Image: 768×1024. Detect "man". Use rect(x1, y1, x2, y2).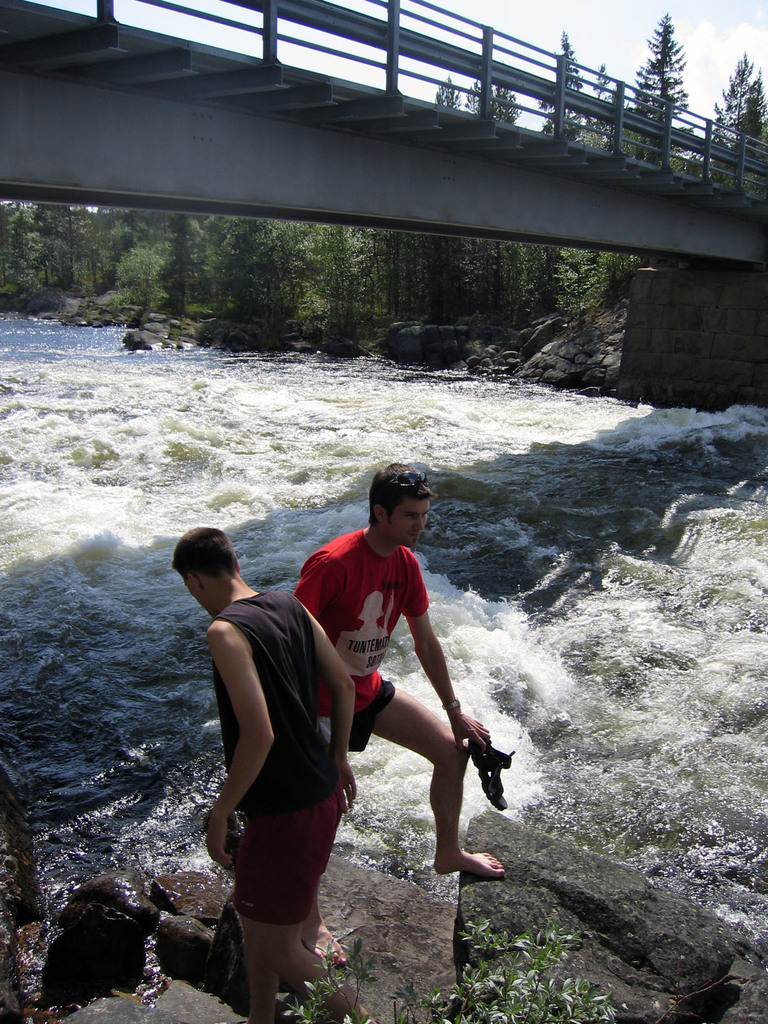
rect(164, 510, 378, 1023).
